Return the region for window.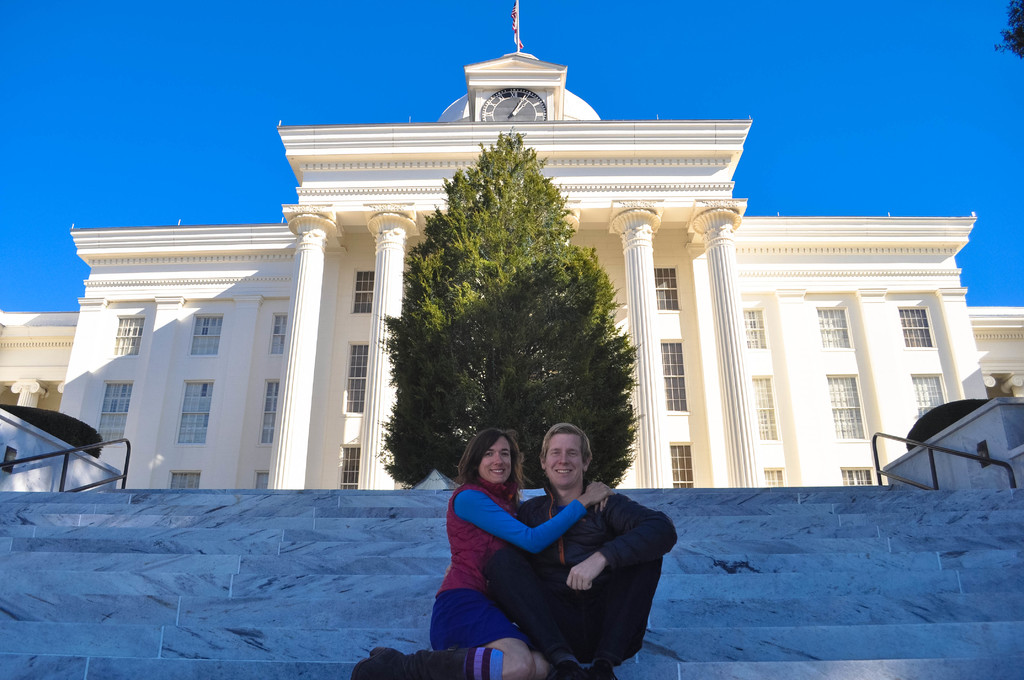
box(108, 309, 143, 369).
